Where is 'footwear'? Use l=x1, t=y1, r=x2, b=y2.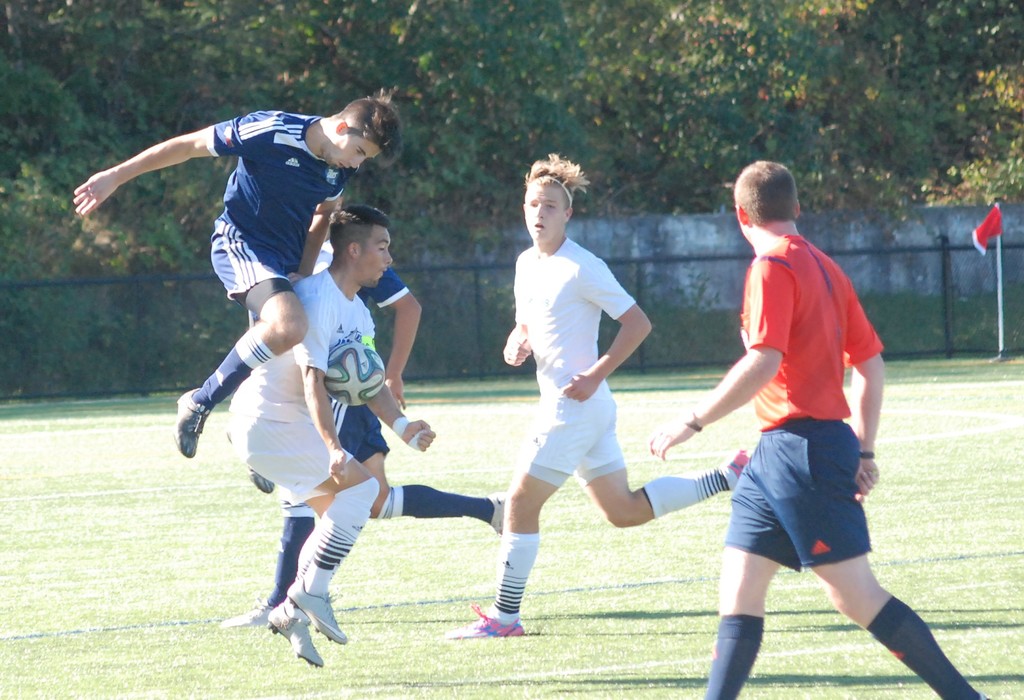
l=719, t=444, r=751, b=486.
